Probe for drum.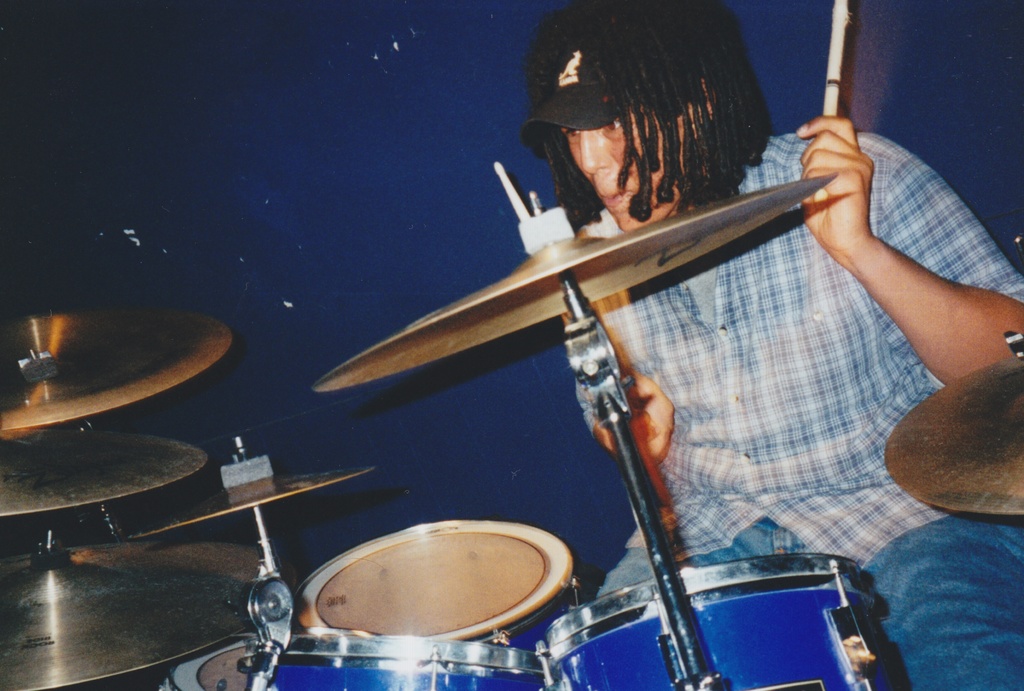
Probe result: left=269, top=634, right=570, bottom=690.
